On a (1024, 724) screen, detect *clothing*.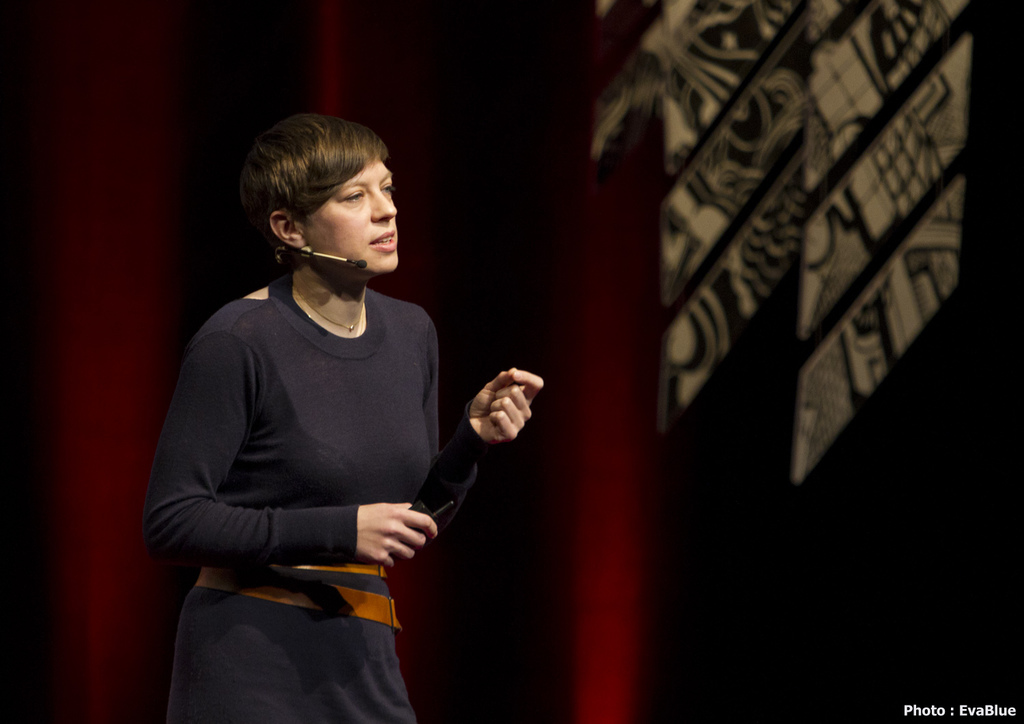
<region>164, 127, 532, 723</region>.
